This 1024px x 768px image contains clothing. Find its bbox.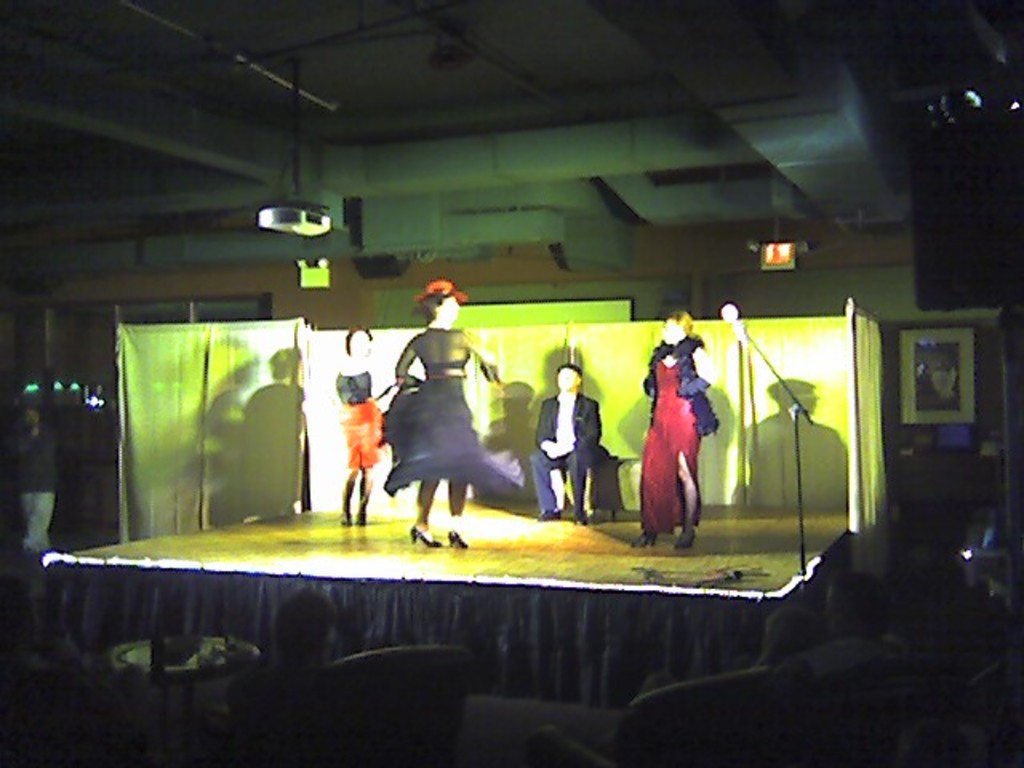
<region>10, 427, 59, 558</region>.
